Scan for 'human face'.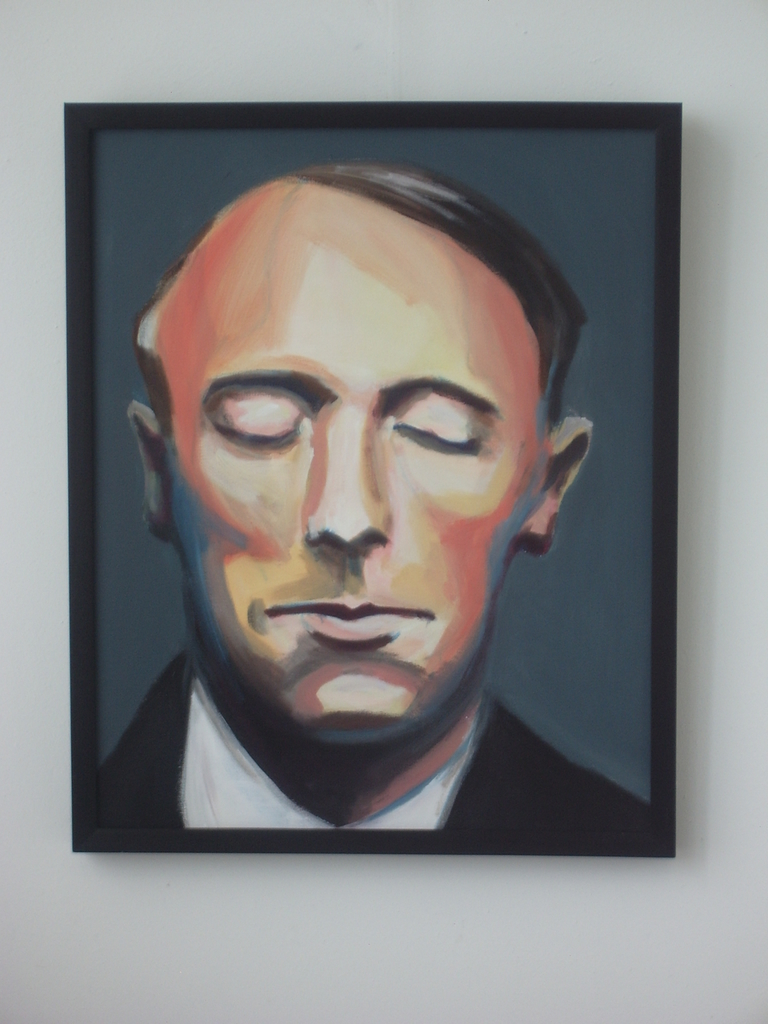
Scan result: x1=168 y1=190 x2=527 y2=750.
